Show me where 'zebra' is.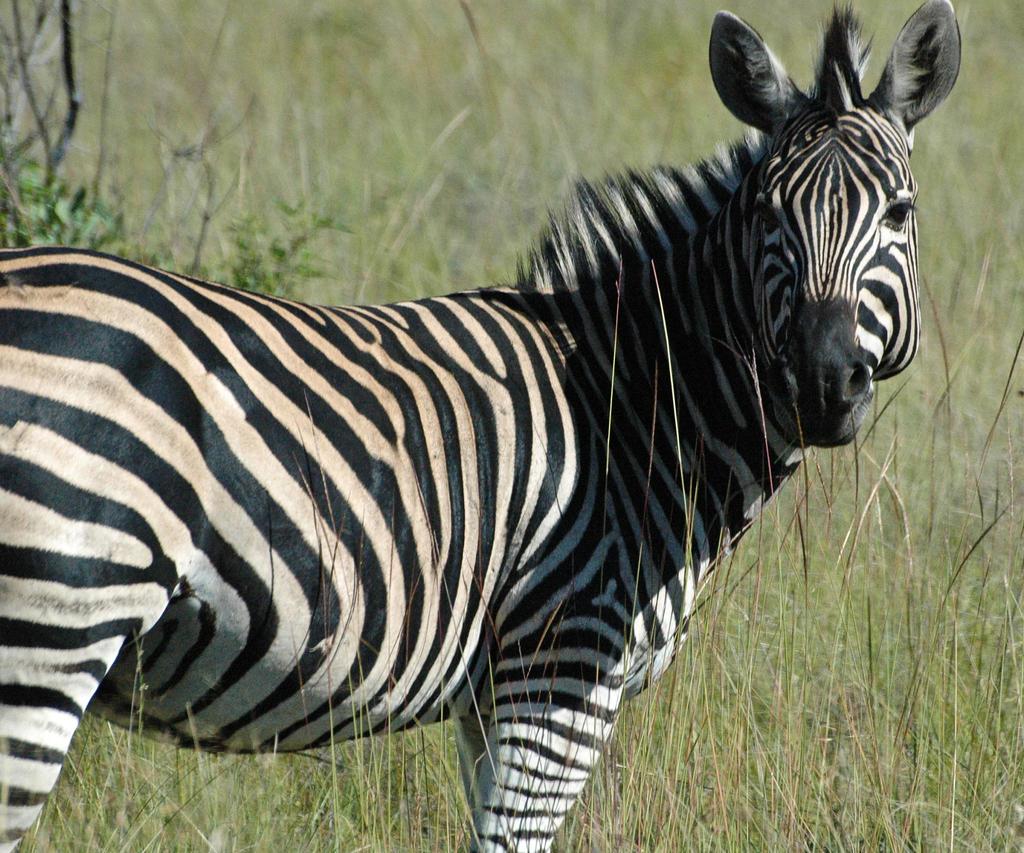
'zebra' is at {"x1": 0, "y1": 0, "x2": 961, "y2": 852}.
